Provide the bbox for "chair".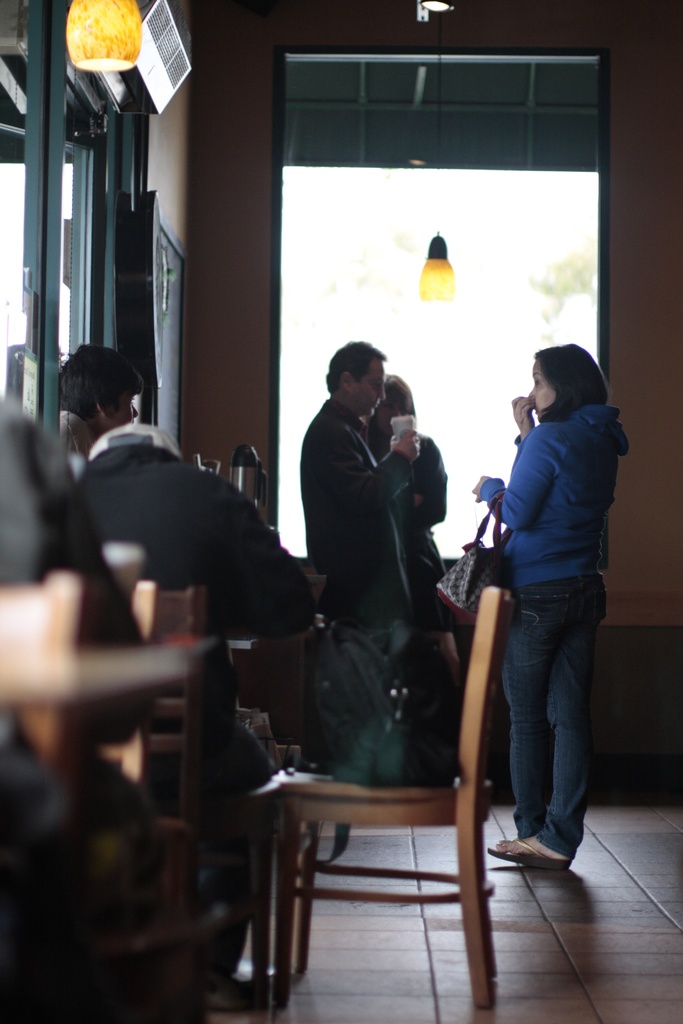
253/602/516/1013.
